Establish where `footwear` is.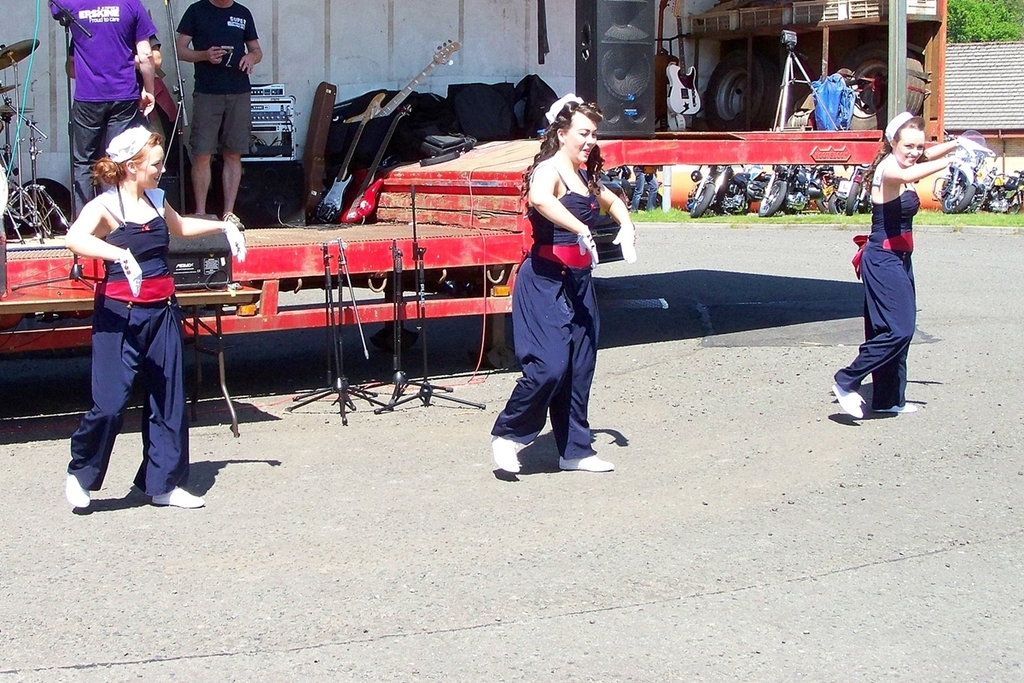
Established at [x1=154, y1=476, x2=199, y2=513].
